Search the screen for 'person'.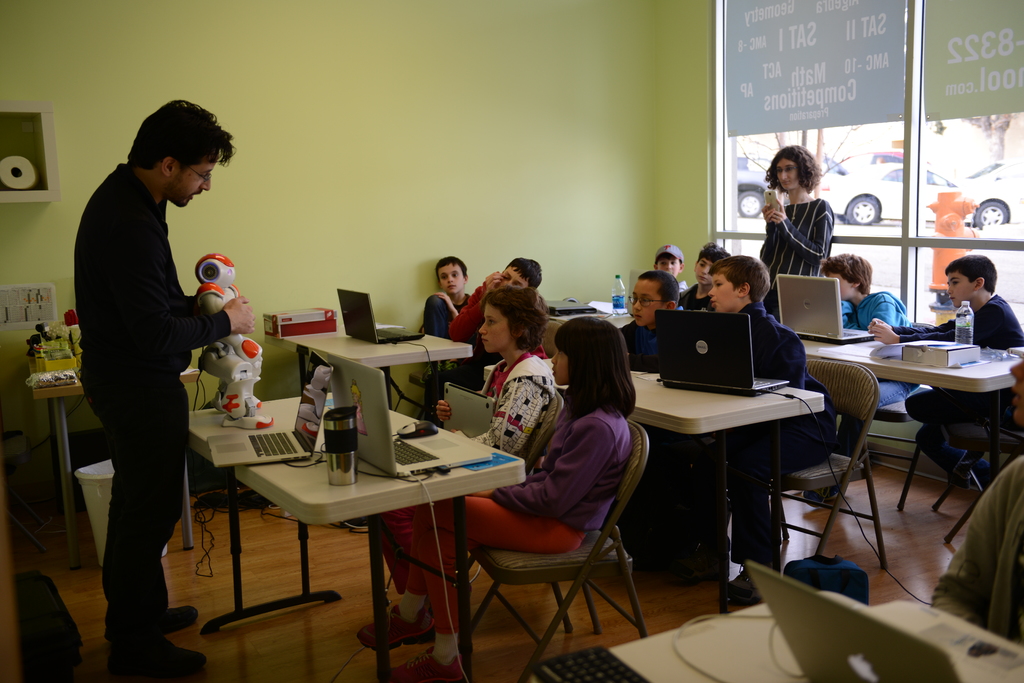
Found at detection(717, 249, 811, 609).
